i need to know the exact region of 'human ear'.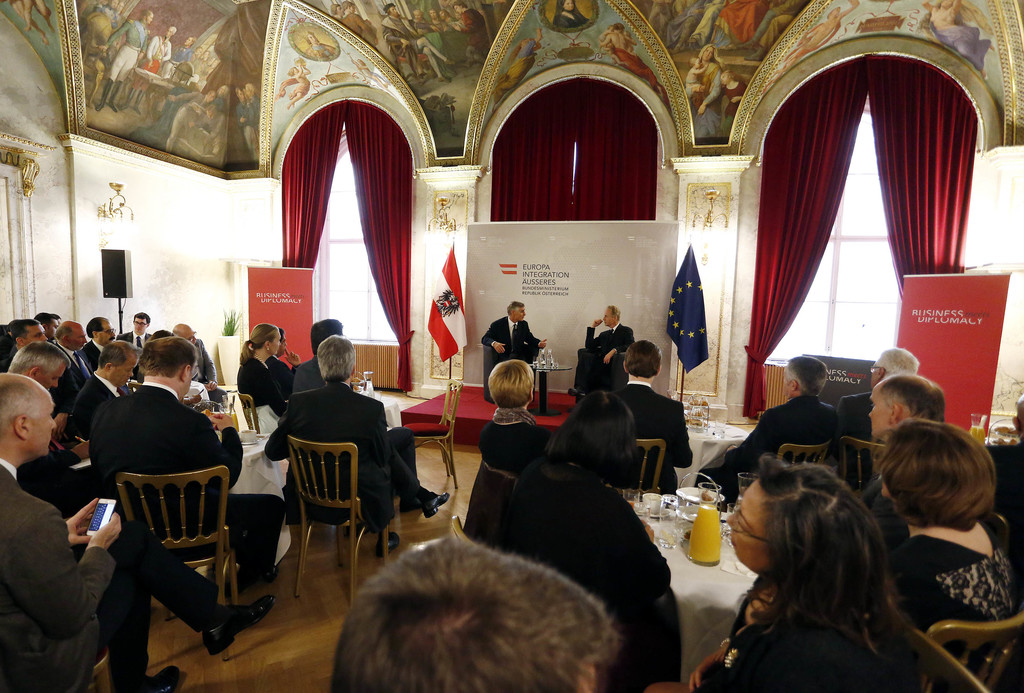
Region: 886:403:902:425.
